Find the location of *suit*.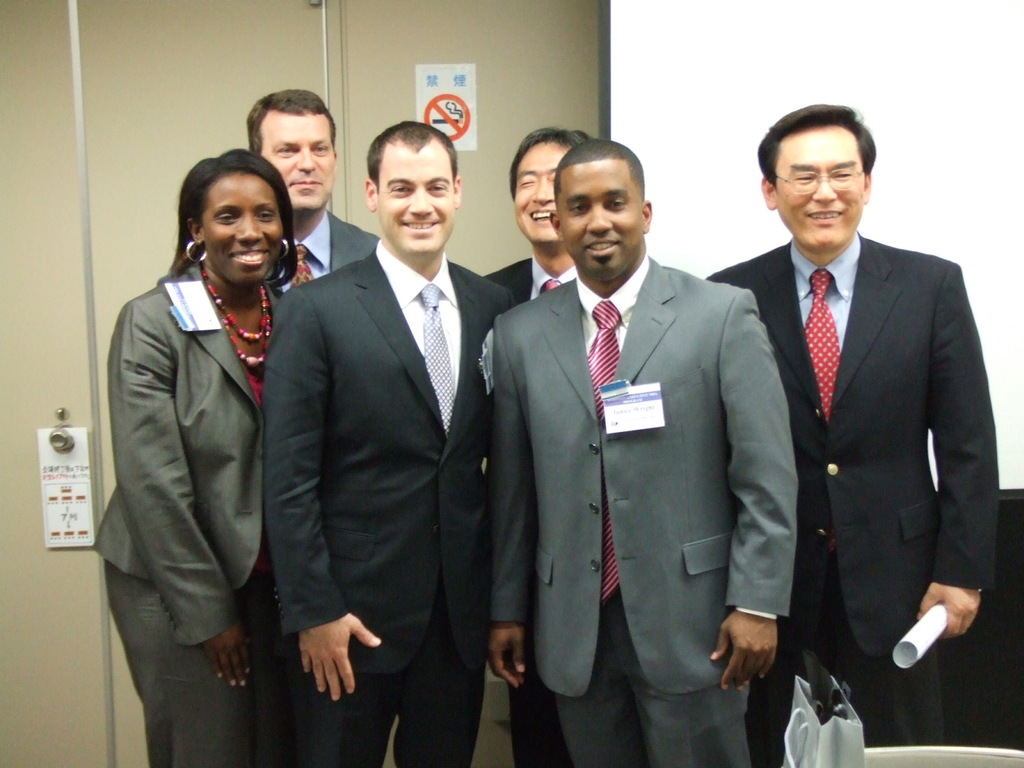
Location: Rect(271, 207, 381, 289).
